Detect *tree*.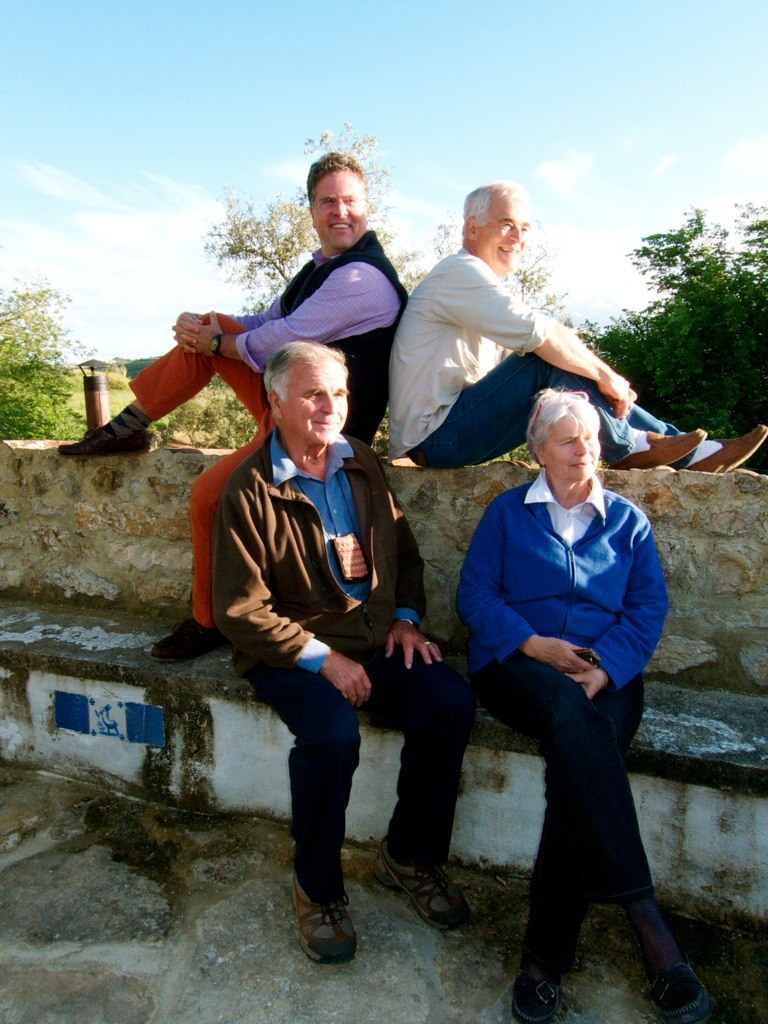
Detected at Rect(0, 279, 107, 437).
